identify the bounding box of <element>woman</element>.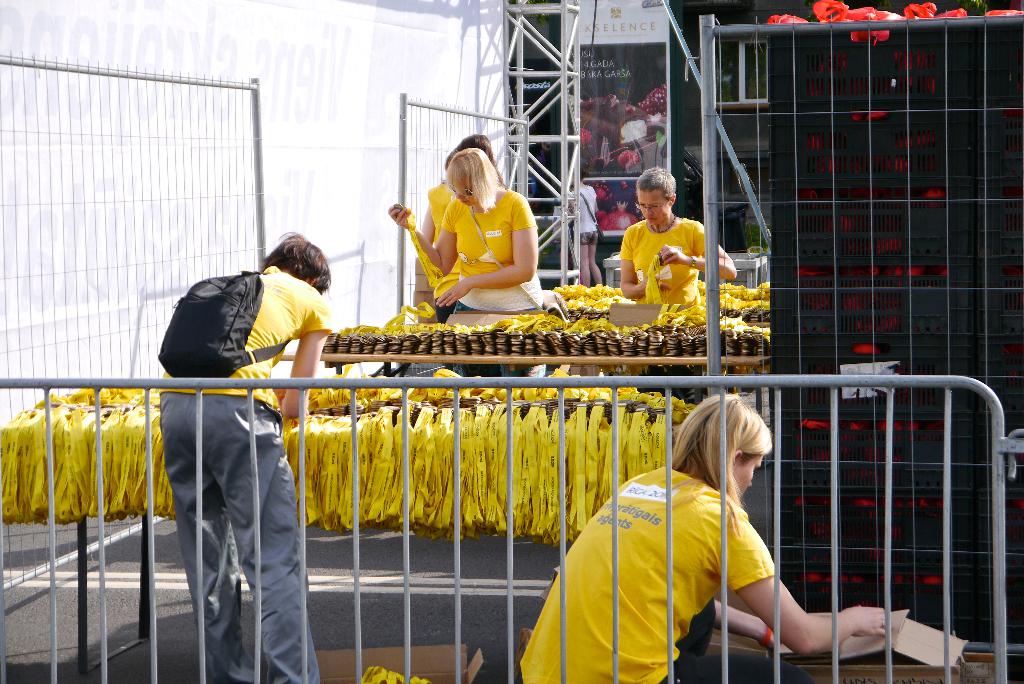
box=[424, 127, 509, 247].
